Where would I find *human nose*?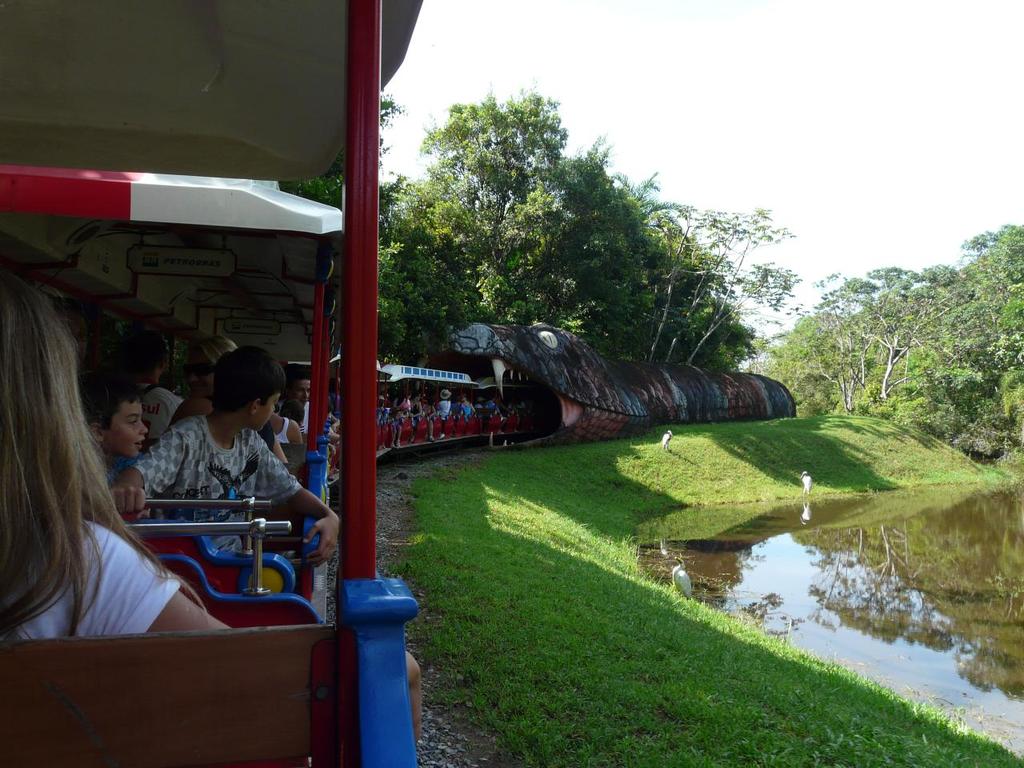
At bbox(301, 390, 311, 402).
